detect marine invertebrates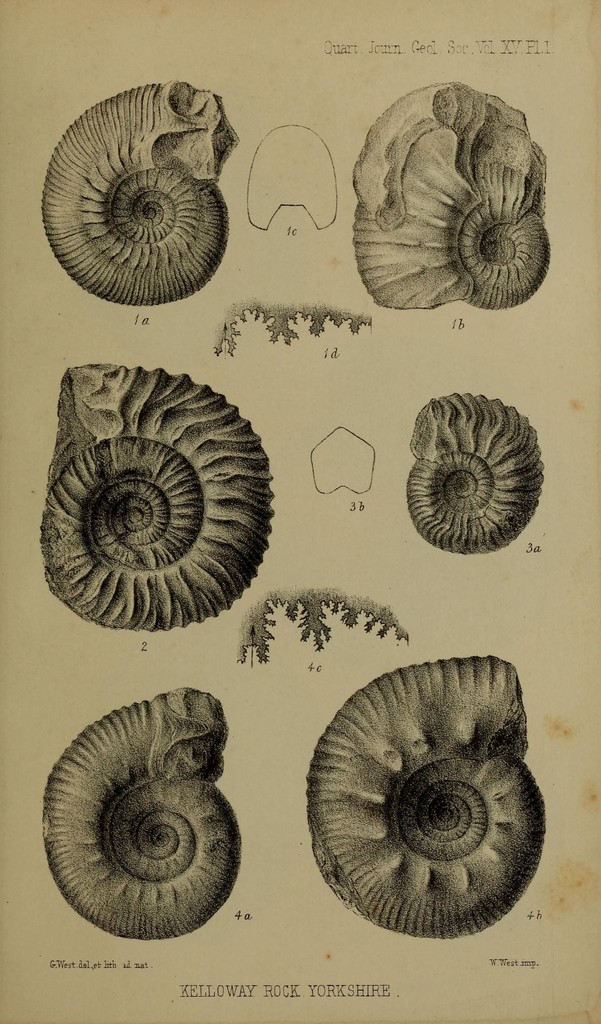
l=345, t=60, r=580, b=324
